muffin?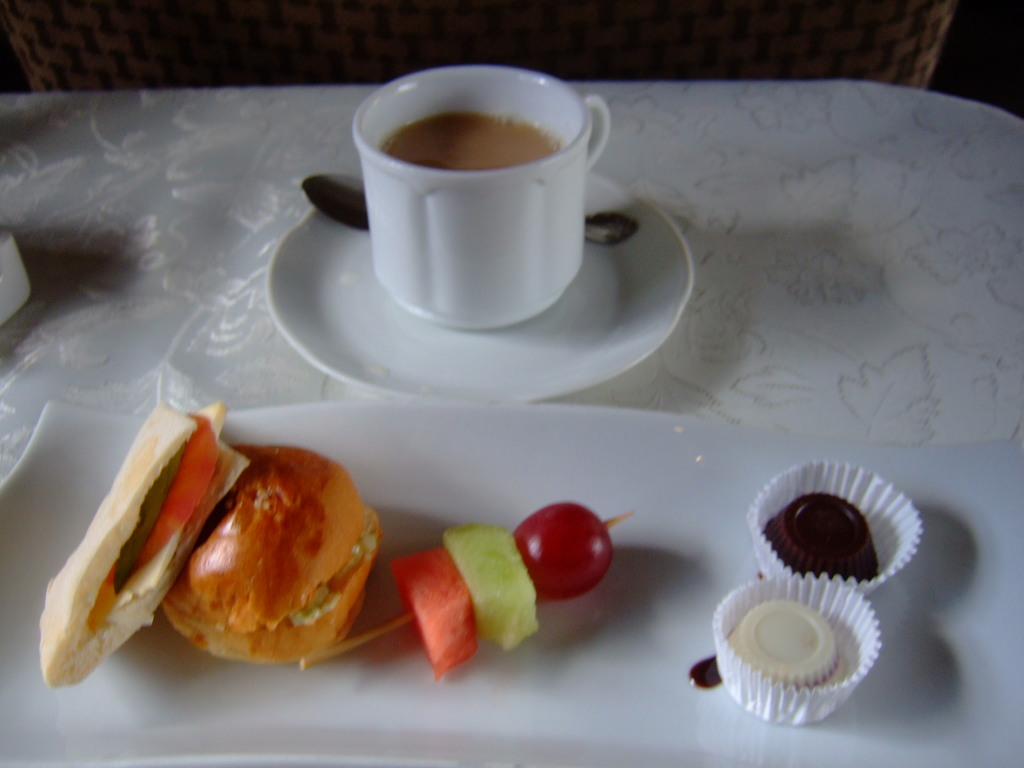
Rect(707, 567, 874, 729)
